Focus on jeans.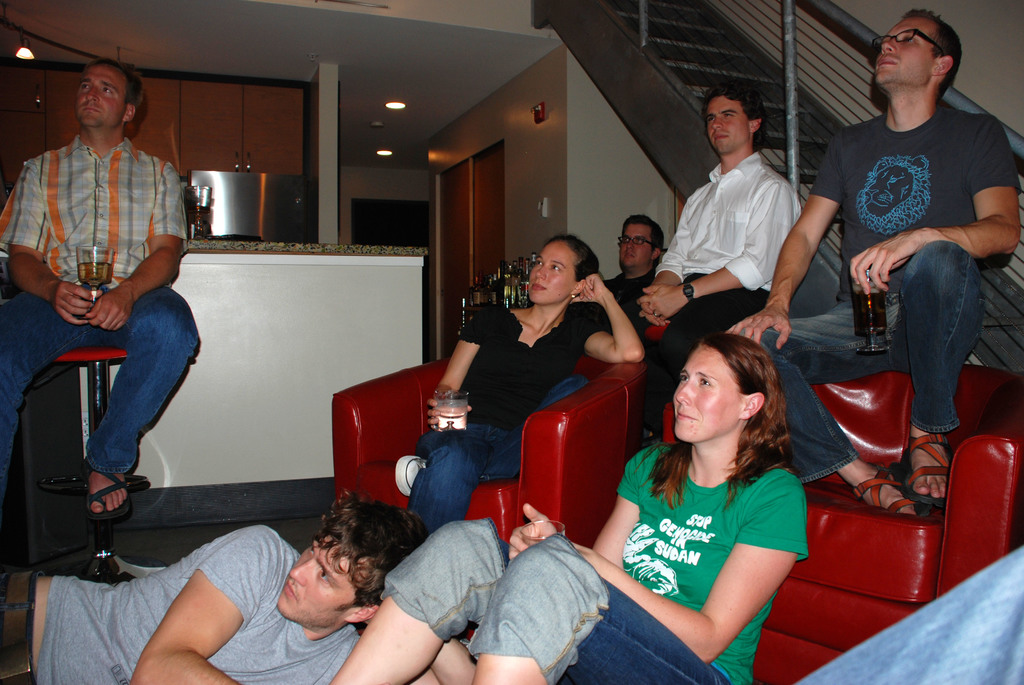
Focused at BBox(4, 288, 202, 478).
